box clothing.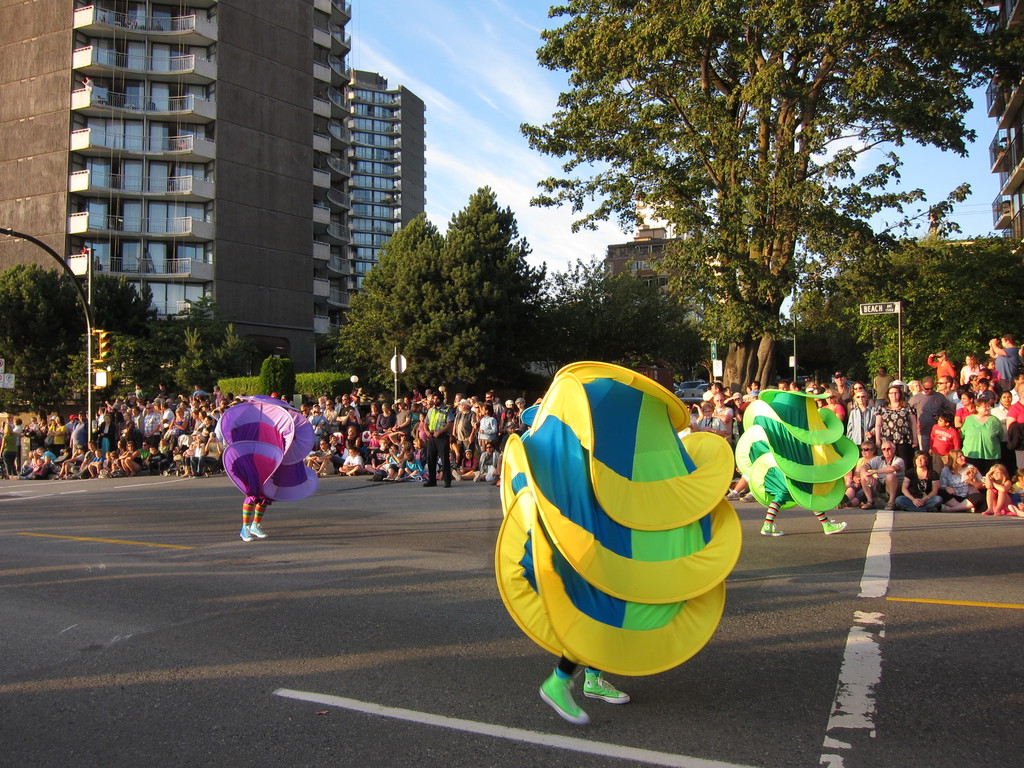
[959,397,979,415].
